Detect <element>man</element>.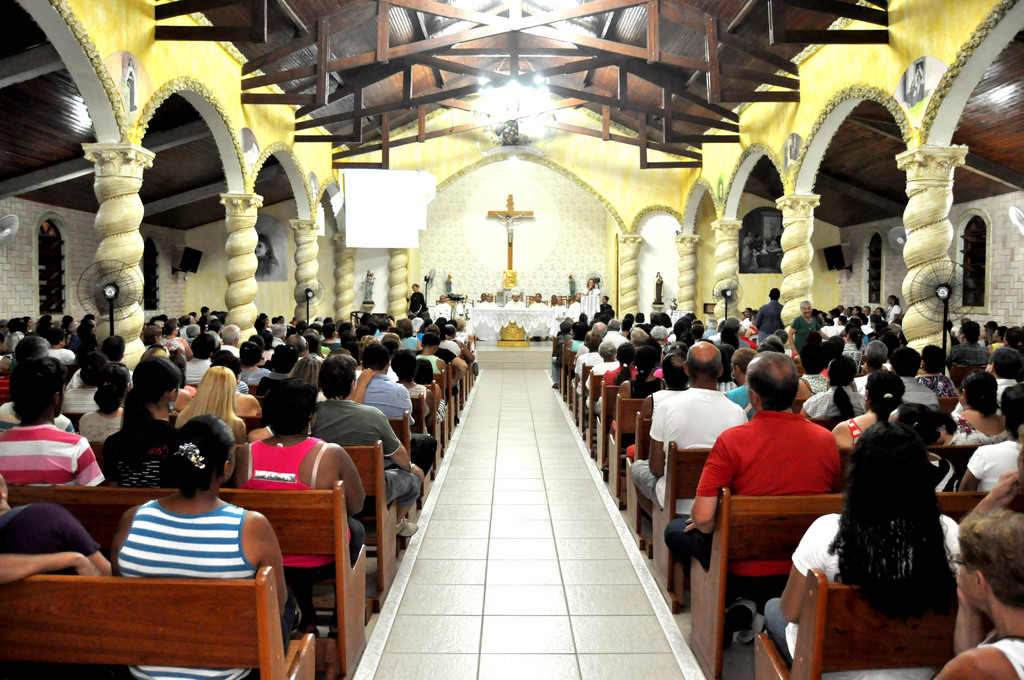
Detected at detection(589, 343, 617, 414).
